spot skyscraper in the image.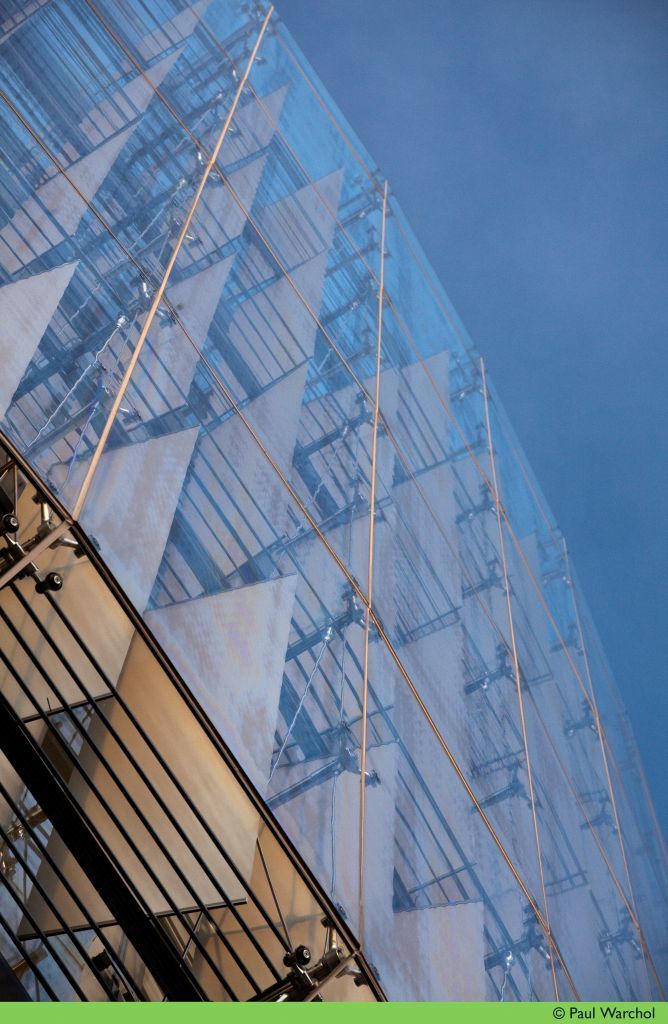
skyscraper found at bbox=(6, 0, 667, 1023).
